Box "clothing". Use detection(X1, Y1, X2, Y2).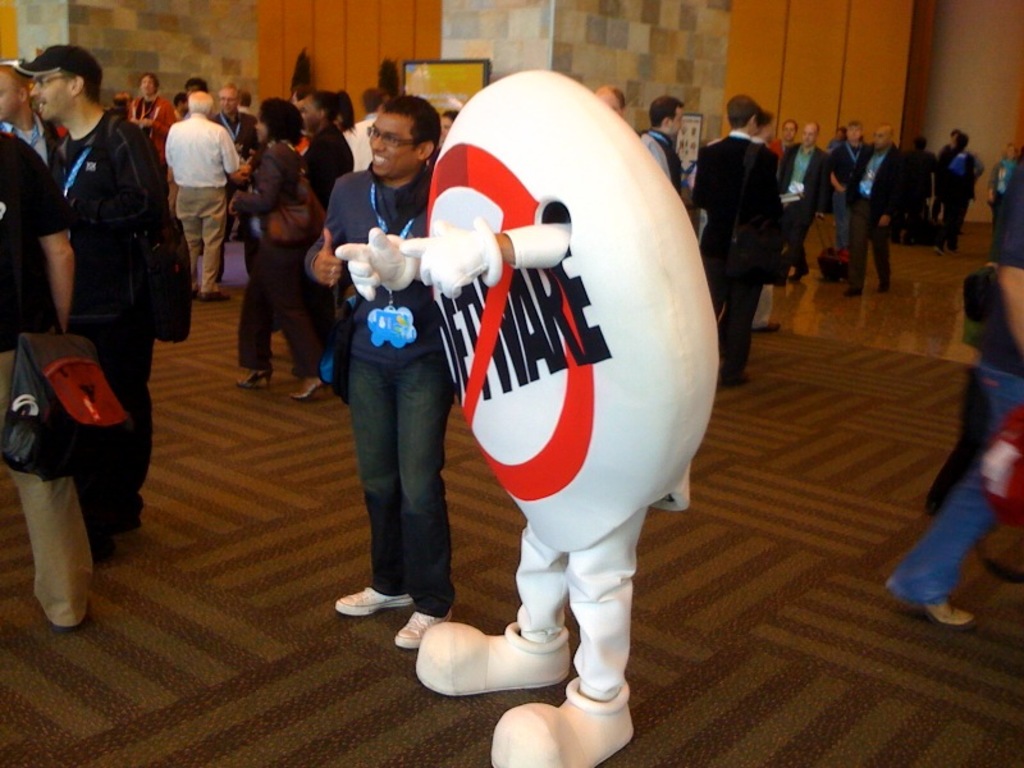
detection(511, 502, 660, 717).
